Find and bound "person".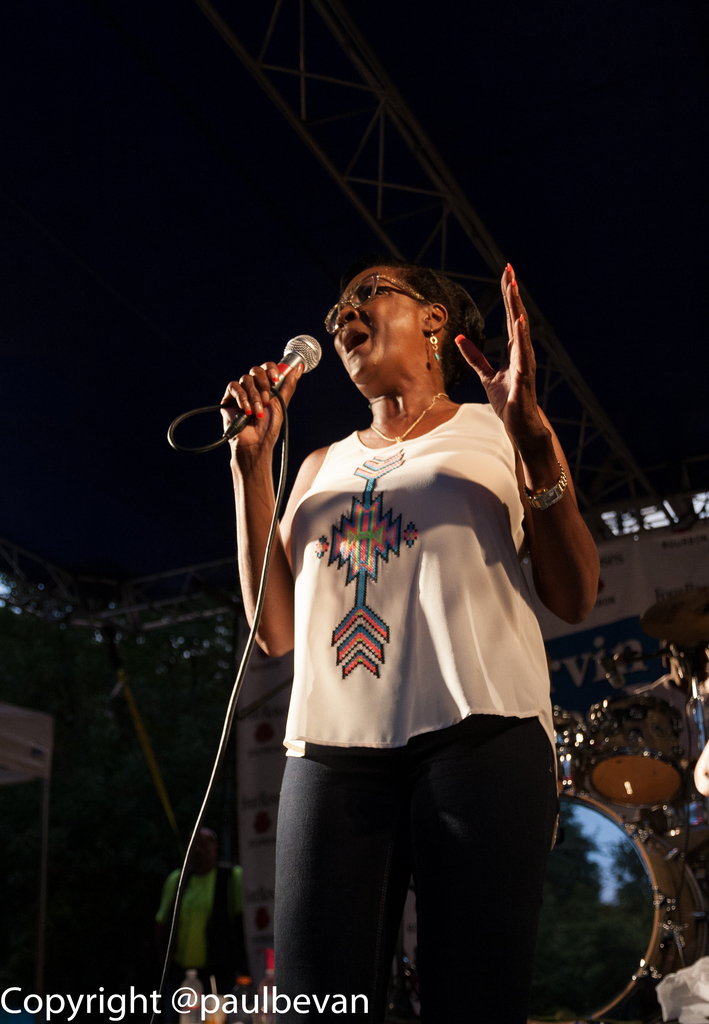
Bound: bbox(205, 206, 591, 997).
